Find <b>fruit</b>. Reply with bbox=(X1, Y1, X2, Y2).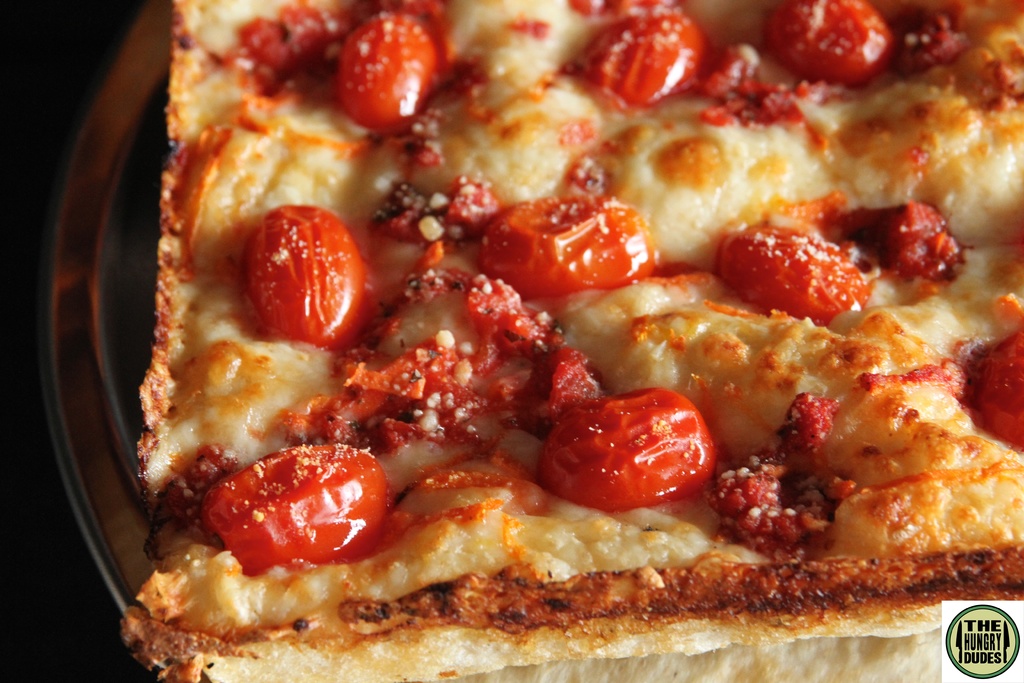
bbox=(203, 447, 390, 575).
